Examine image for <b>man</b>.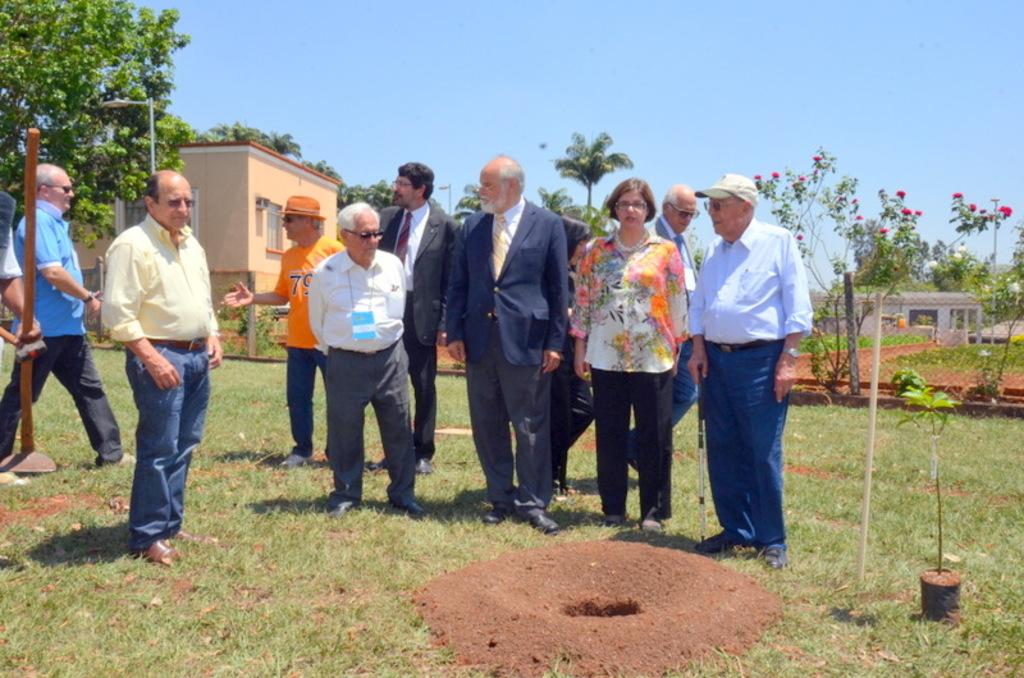
Examination result: 442,151,568,539.
